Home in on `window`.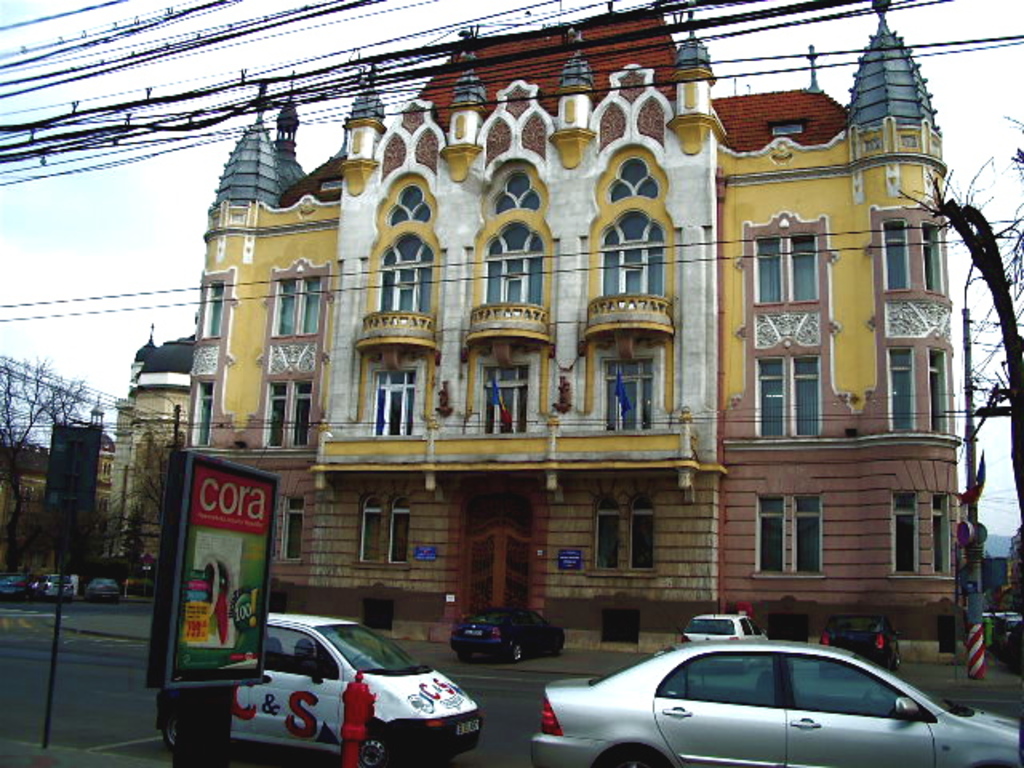
Homed in at l=874, t=206, r=941, b=293.
